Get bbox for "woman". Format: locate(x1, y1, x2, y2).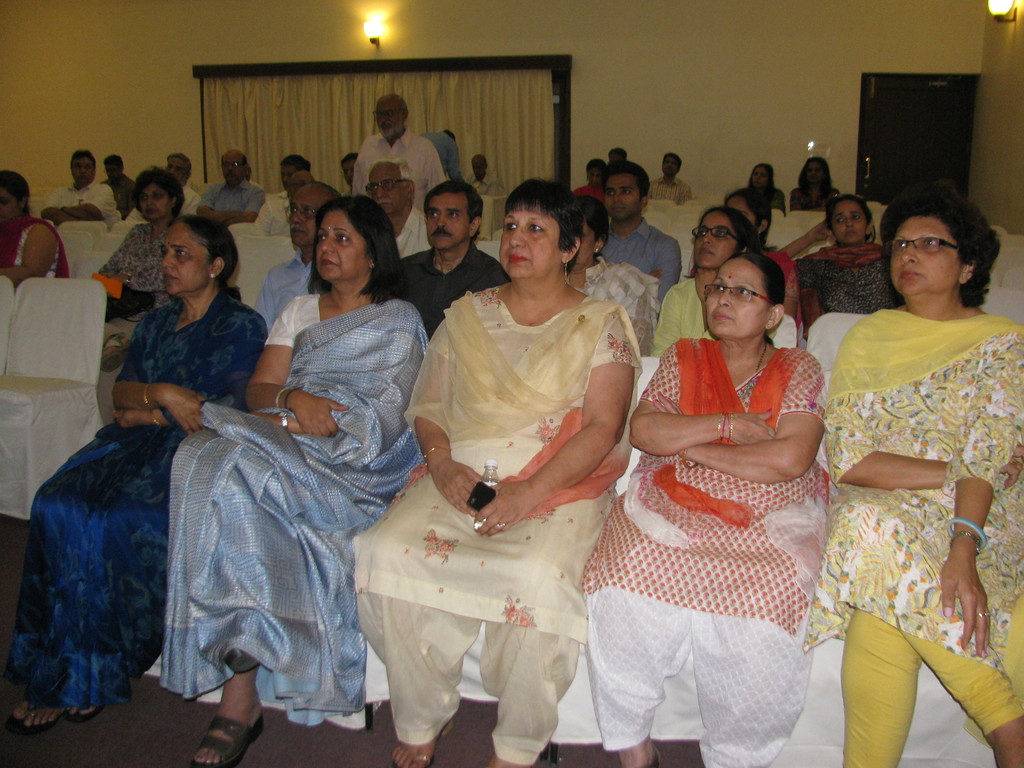
locate(826, 186, 1023, 767).
